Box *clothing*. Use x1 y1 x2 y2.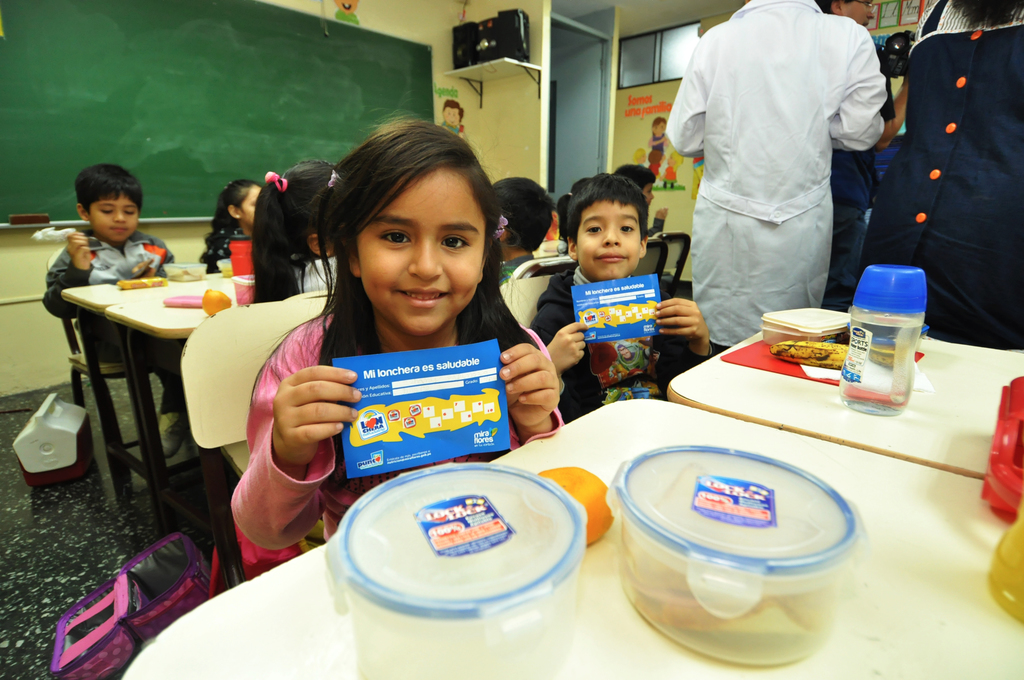
669 0 905 342.
